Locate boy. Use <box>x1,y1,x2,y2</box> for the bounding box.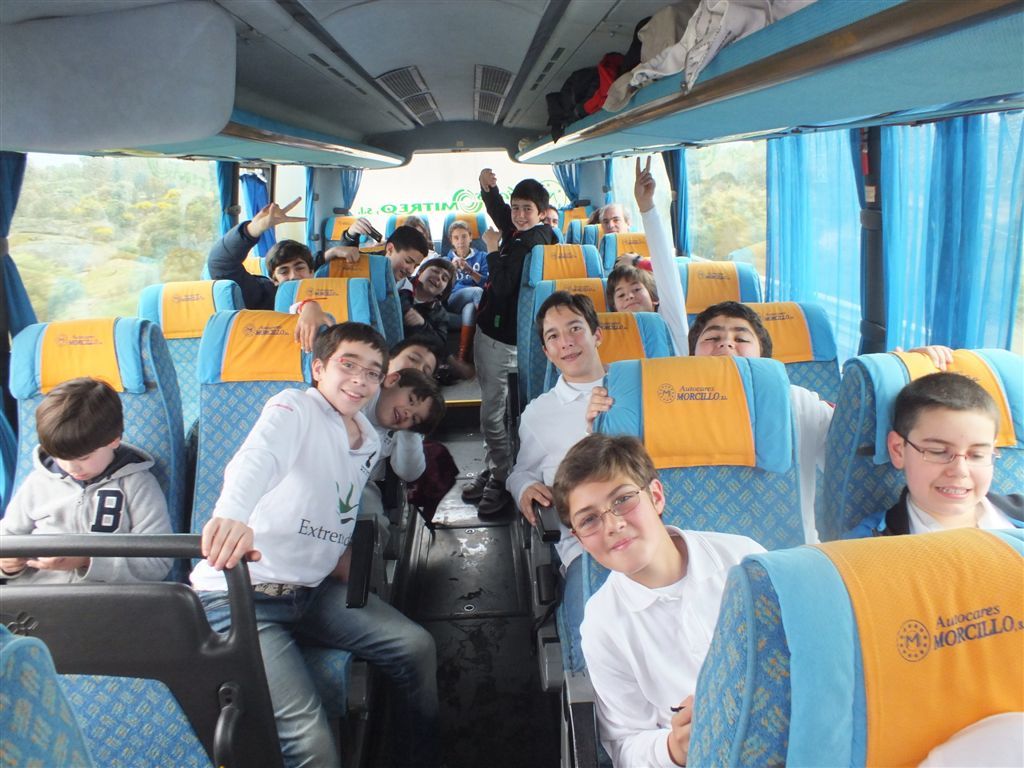
<box>589,301,954,542</box>.
